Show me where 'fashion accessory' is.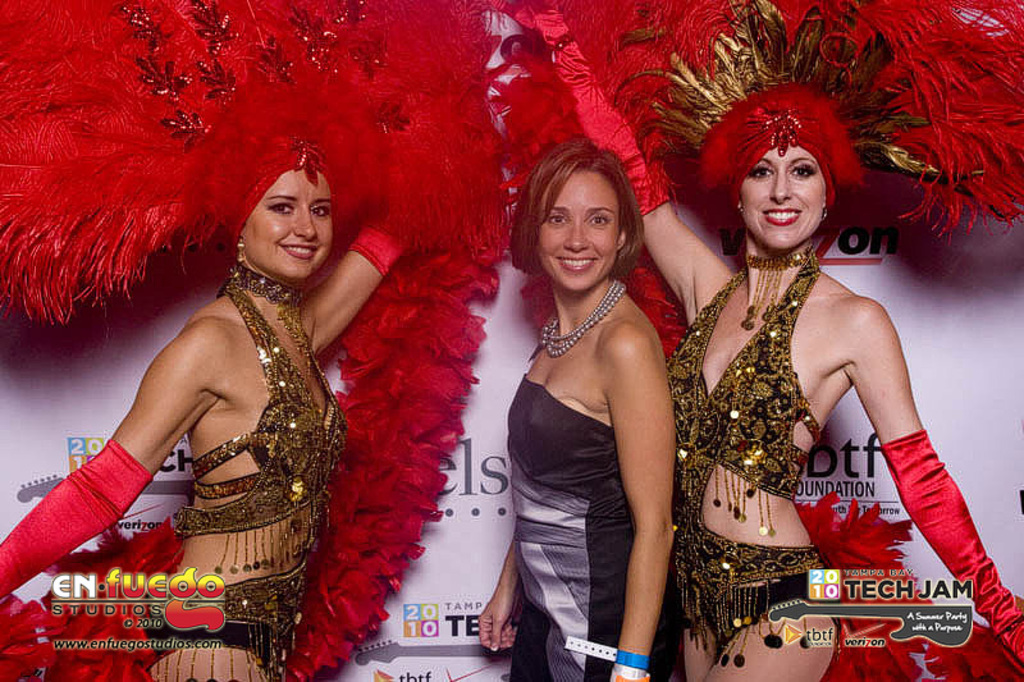
'fashion accessory' is at 489, 0, 673, 218.
